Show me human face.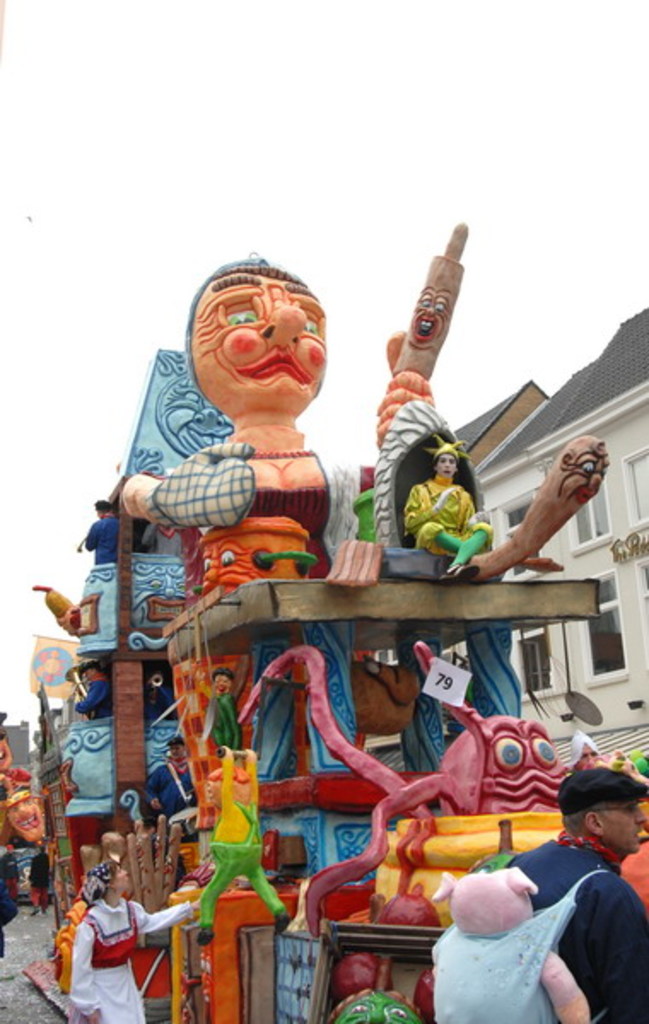
human face is here: 191:271:328:401.
